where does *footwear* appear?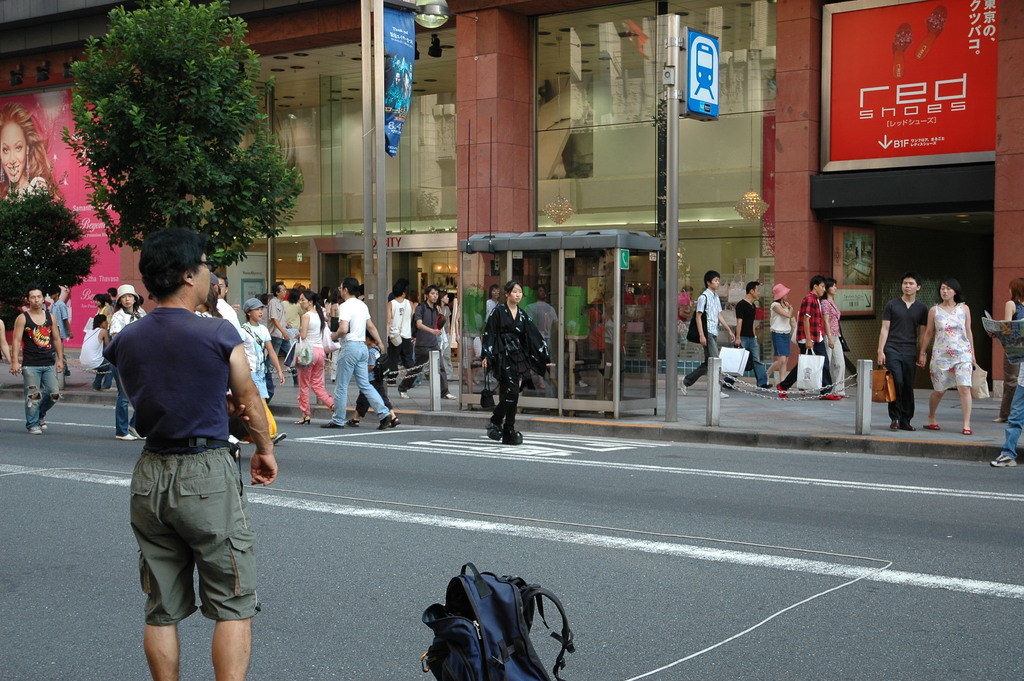
Appears at bbox=(758, 382, 769, 390).
